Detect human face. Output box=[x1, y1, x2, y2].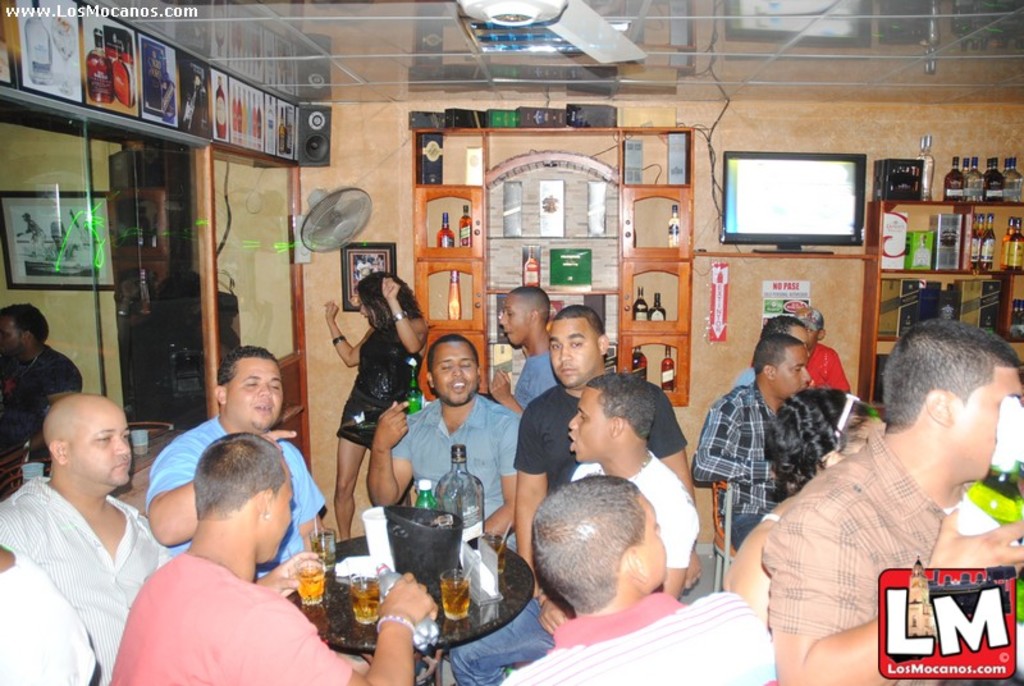
box=[500, 293, 530, 346].
